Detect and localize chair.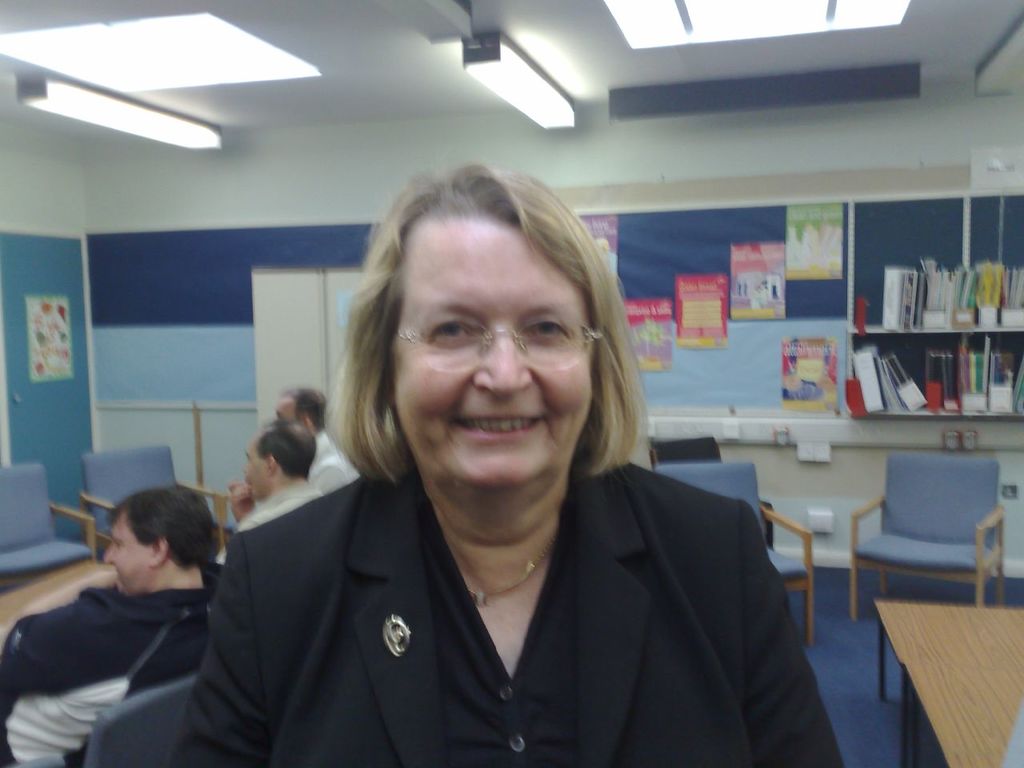
Localized at (650,458,817,649).
